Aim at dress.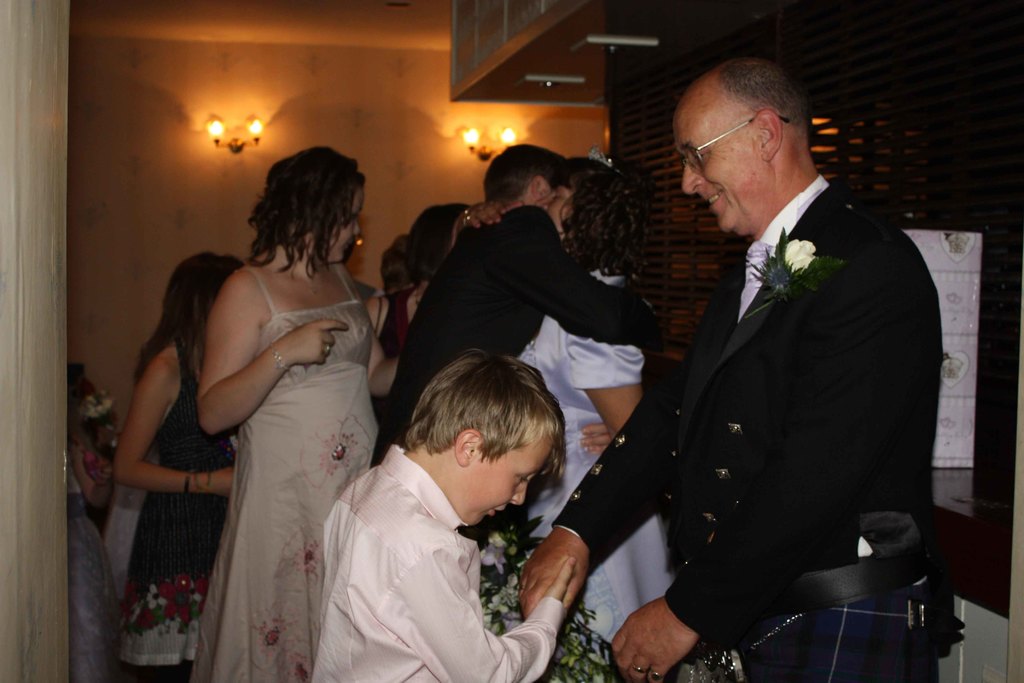
Aimed at crop(125, 337, 237, 596).
